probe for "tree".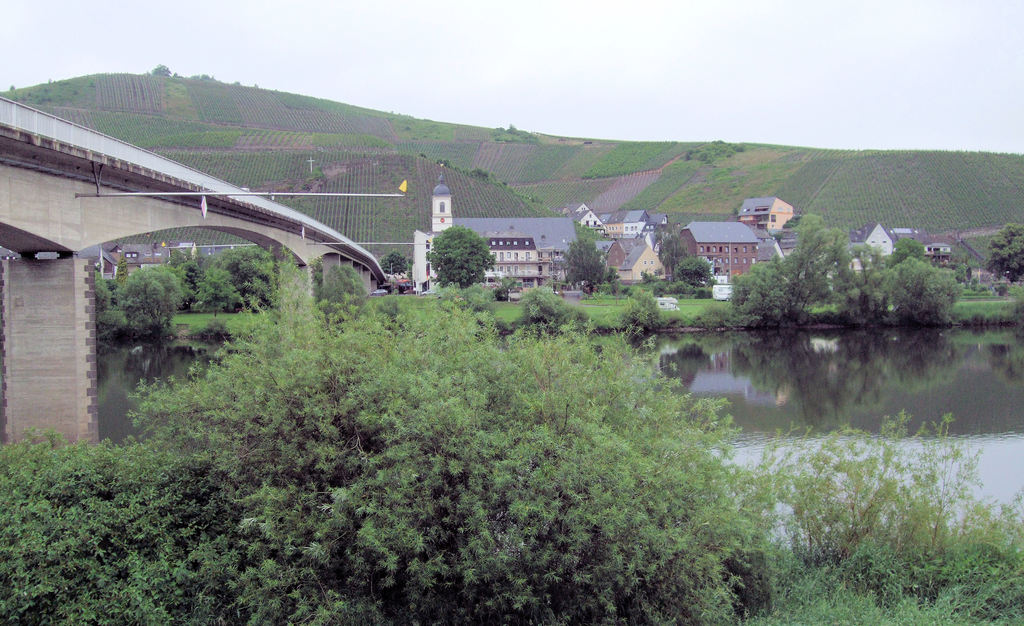
Probe result: 984, 214, 1023, 284.
